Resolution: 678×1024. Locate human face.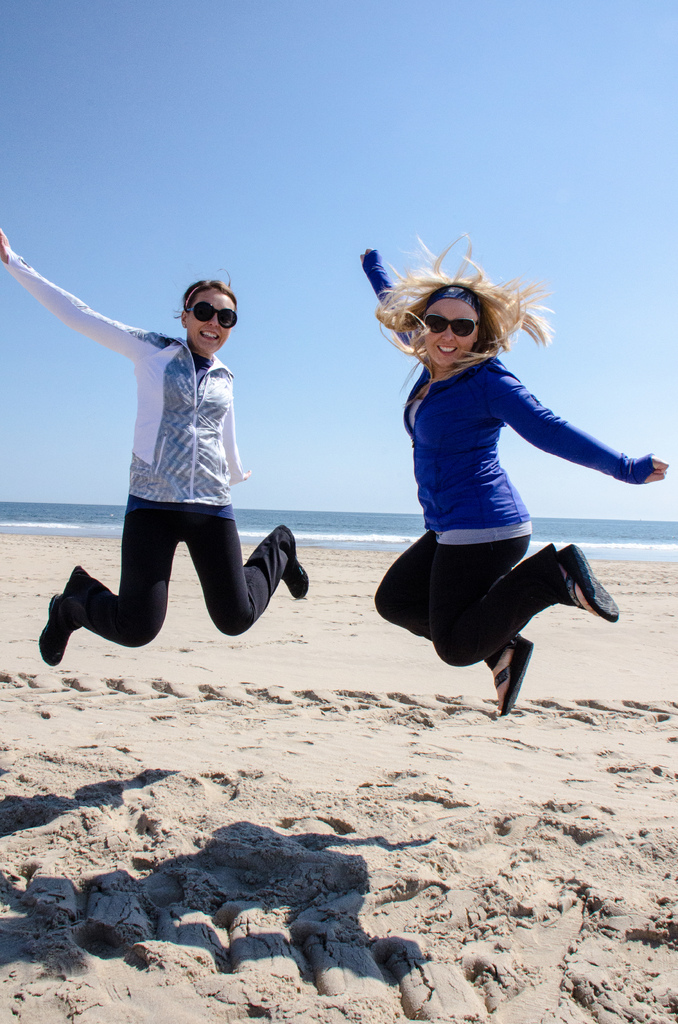
189/285/238/353.
